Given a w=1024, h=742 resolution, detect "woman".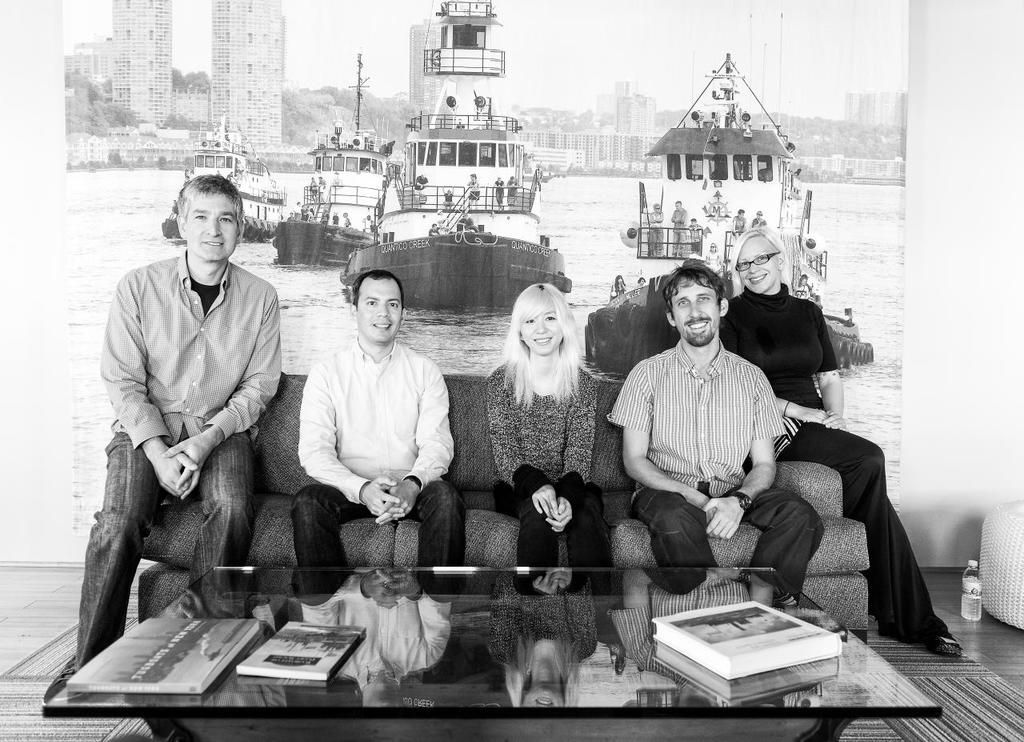
crop(638, 275, 647, 287).
